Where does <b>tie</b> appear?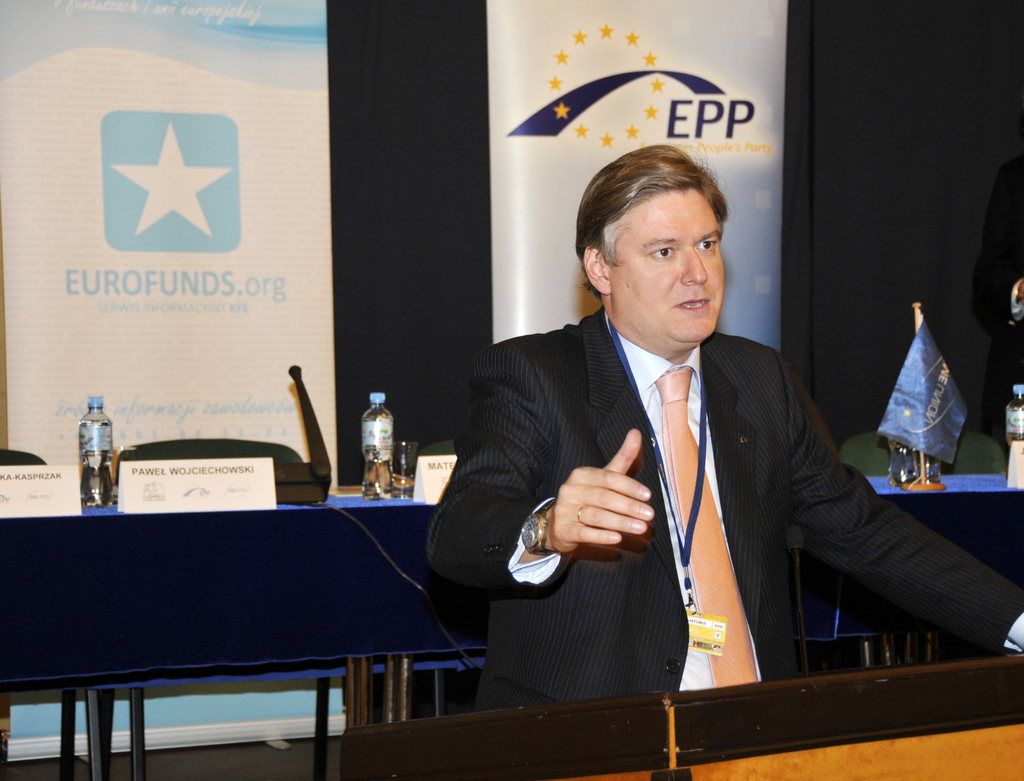
Appears at region(653, 363, 755, 686).
